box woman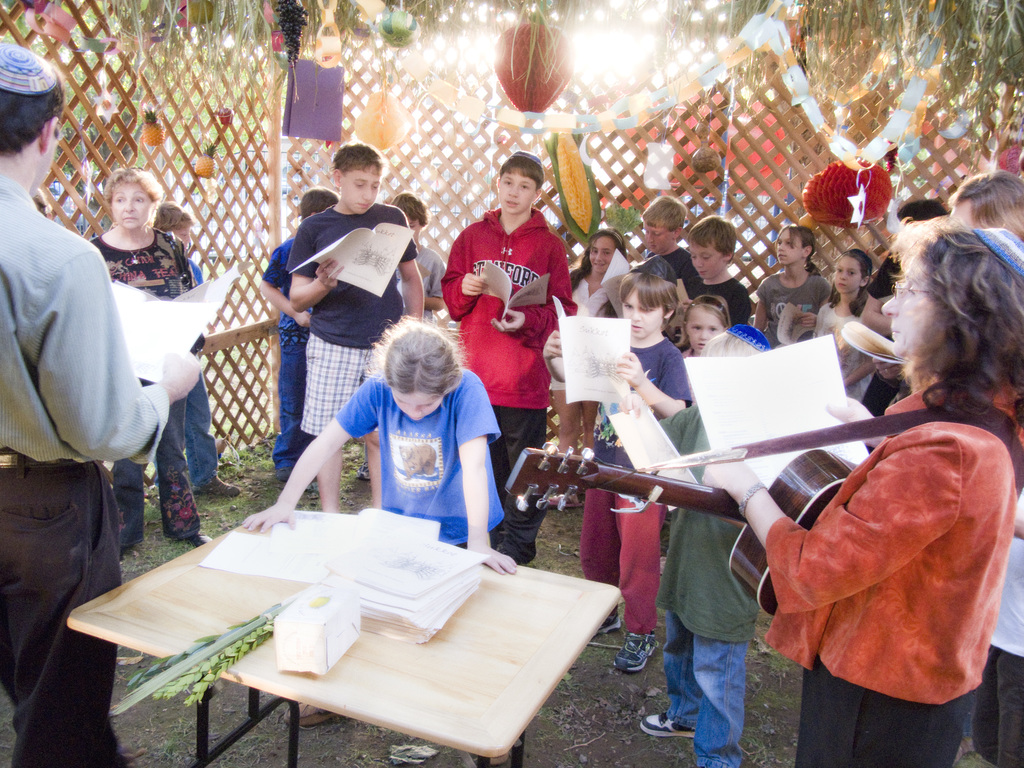
Rect(92, 165, 216, 562)
